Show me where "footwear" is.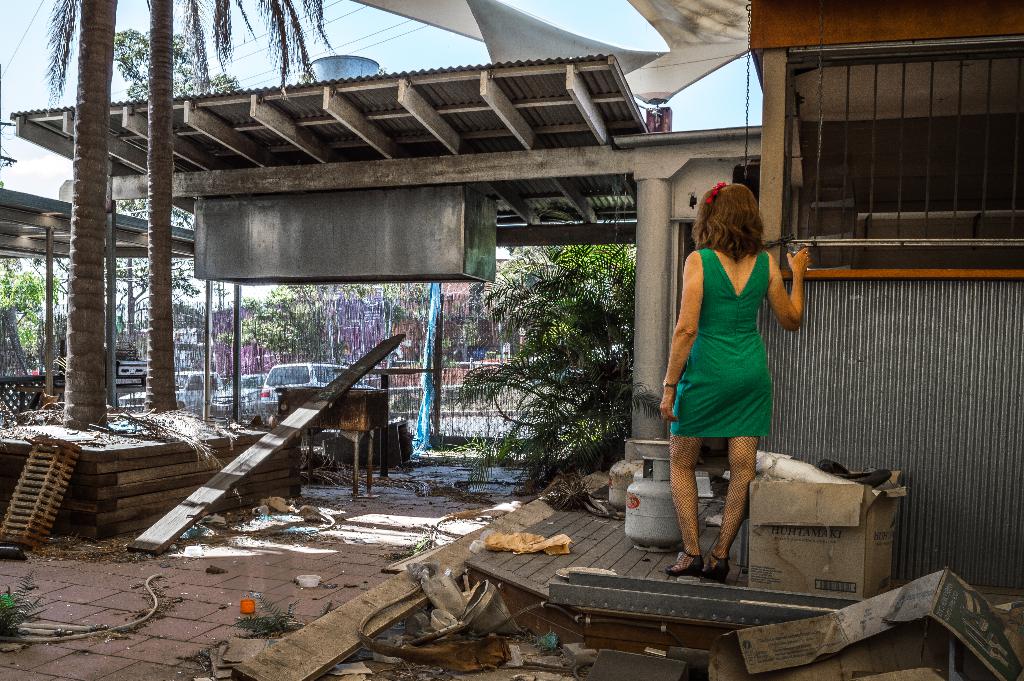
"footwear" is at (703, 558, 729, 582).
